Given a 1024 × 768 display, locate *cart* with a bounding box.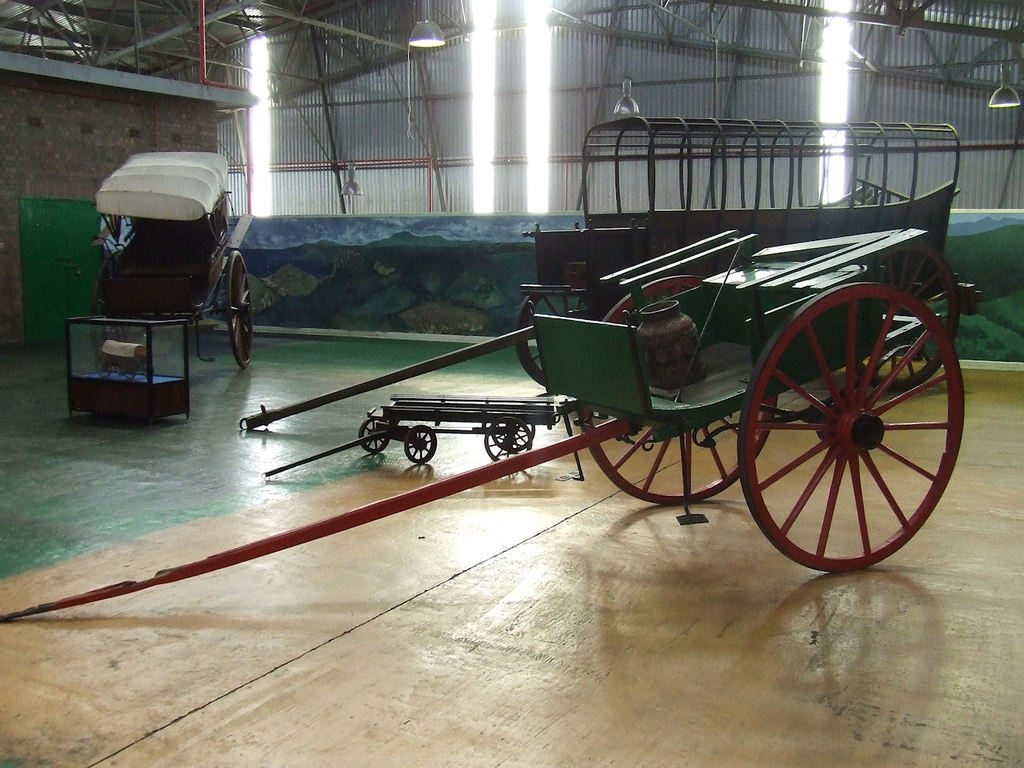
Located: box(237, 122, 978, 433).
